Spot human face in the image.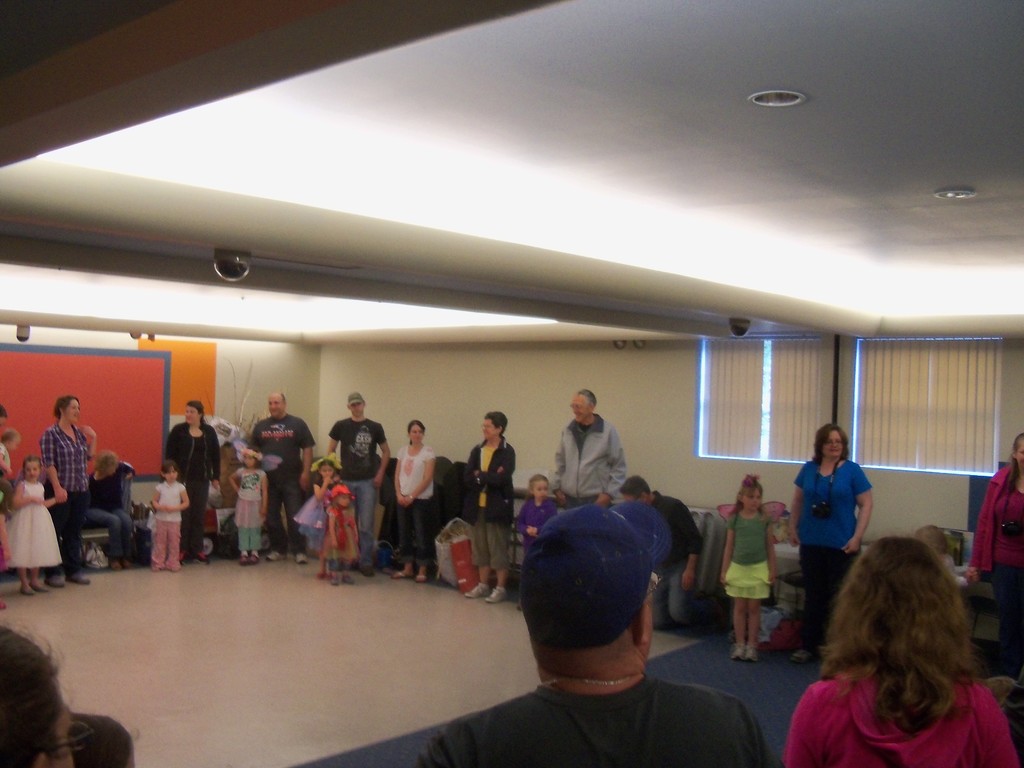
human face found at 824 430 840 458.
